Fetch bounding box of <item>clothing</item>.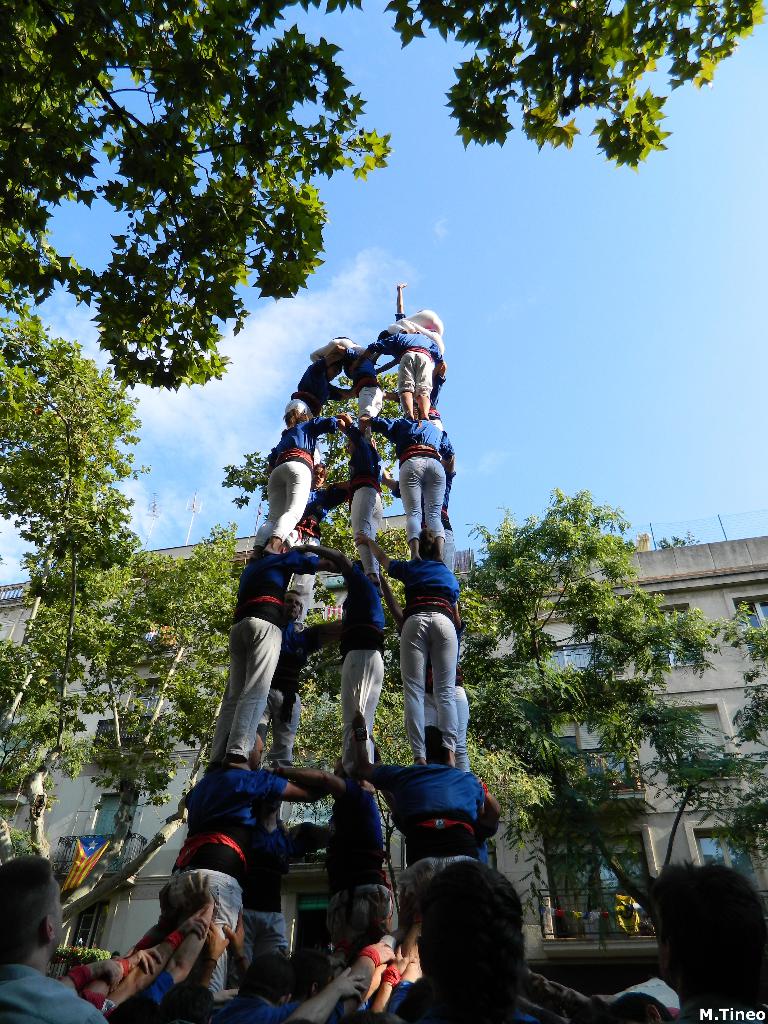
Bbox: 612:895:637:940.
